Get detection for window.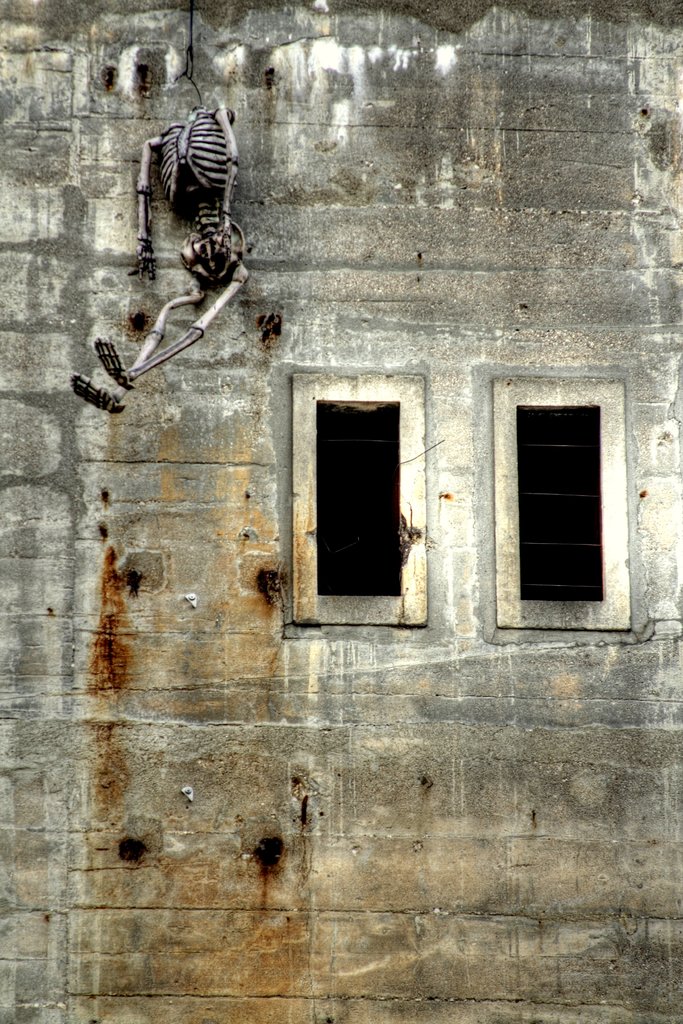
Detection: Rect(289, 376, 436, 629).
